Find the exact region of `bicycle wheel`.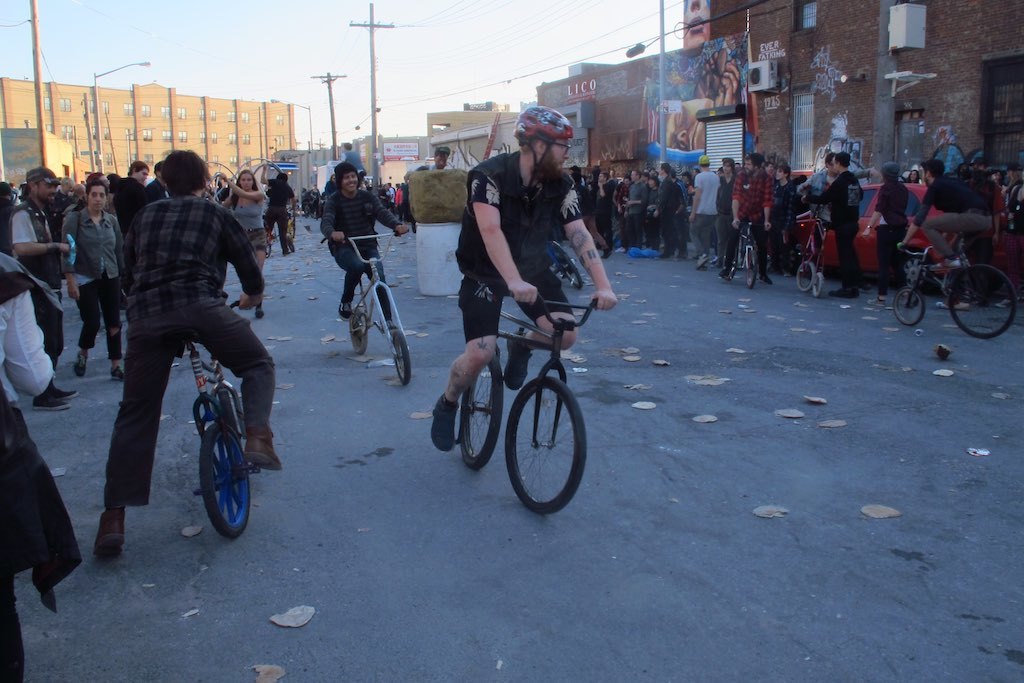
Exact region: box(893, 282, 929, 335).
